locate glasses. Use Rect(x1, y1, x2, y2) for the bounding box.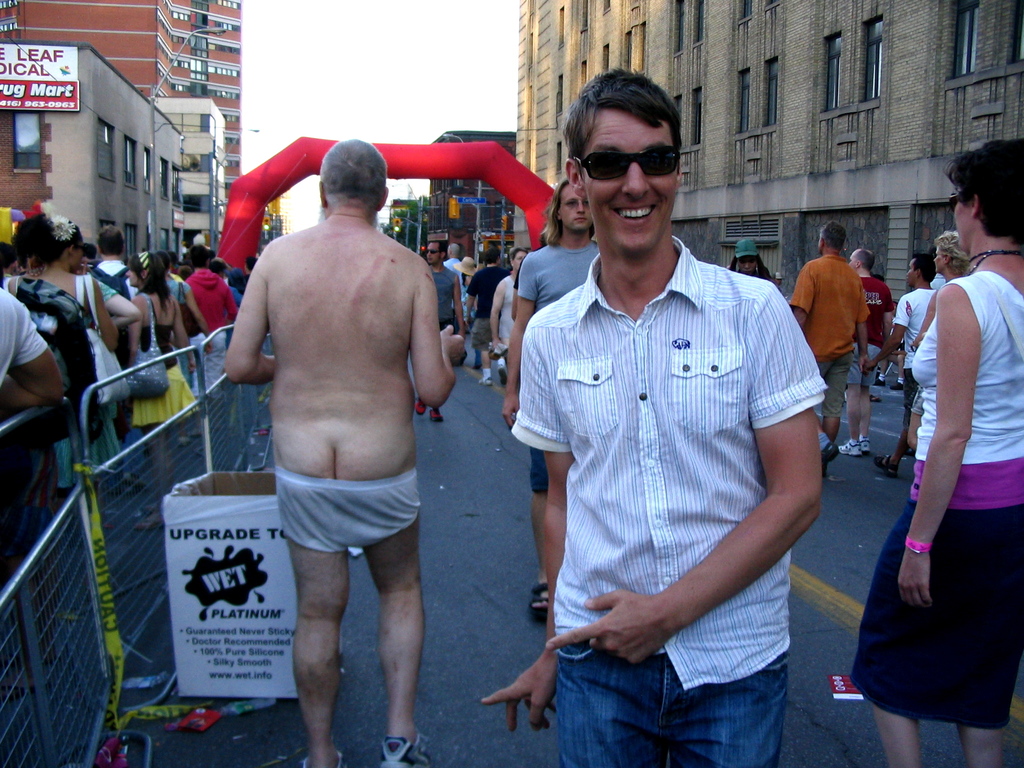
Rect(946, 193, 964, 217).
